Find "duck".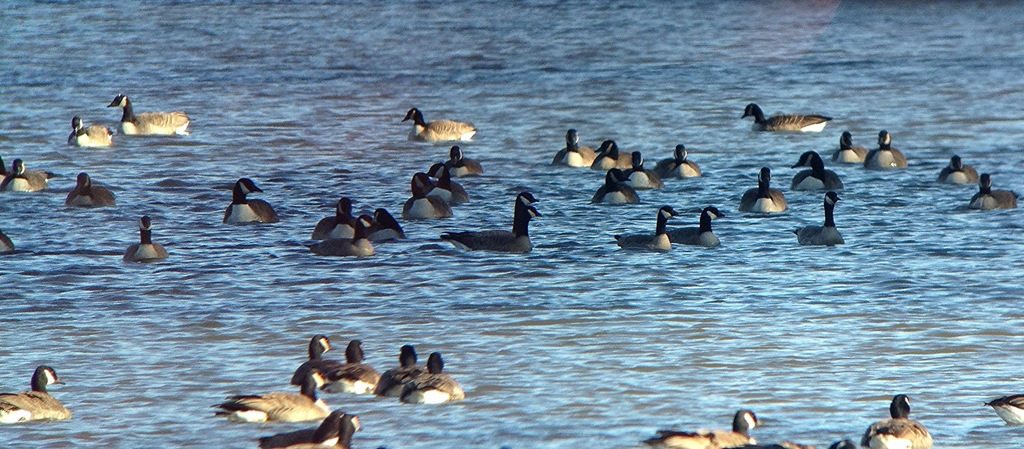
left=745, top=106, right=833, bottom=129.
